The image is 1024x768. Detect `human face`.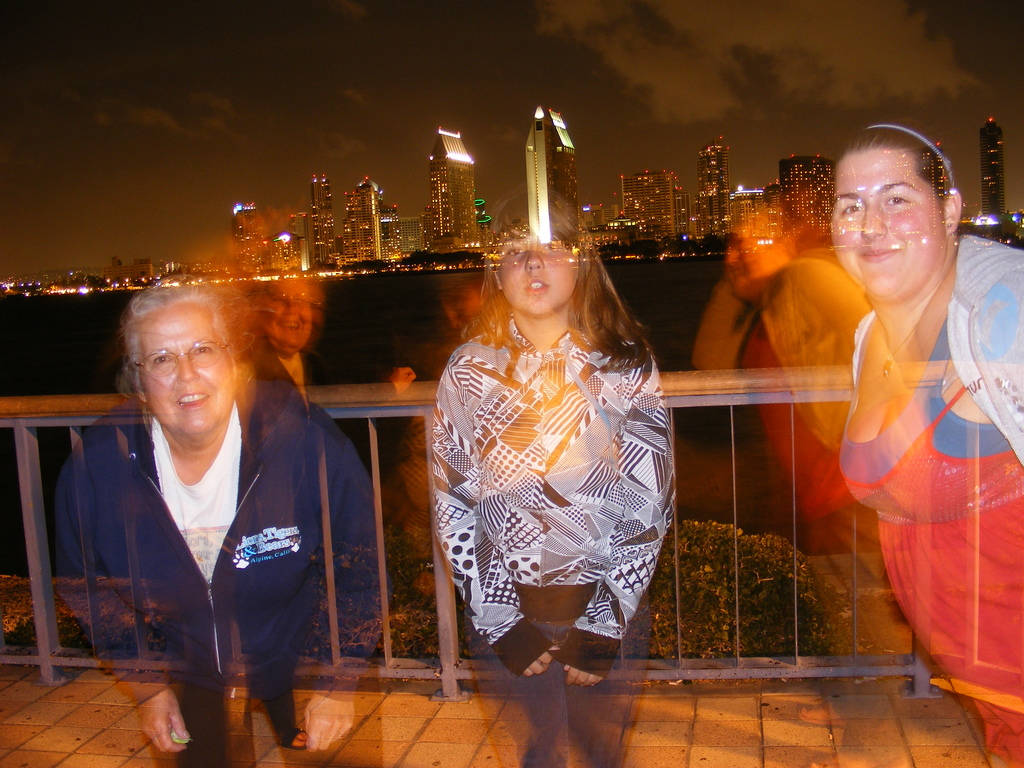
Detection: x1=256 y1=274 x2=314 y2=355.
